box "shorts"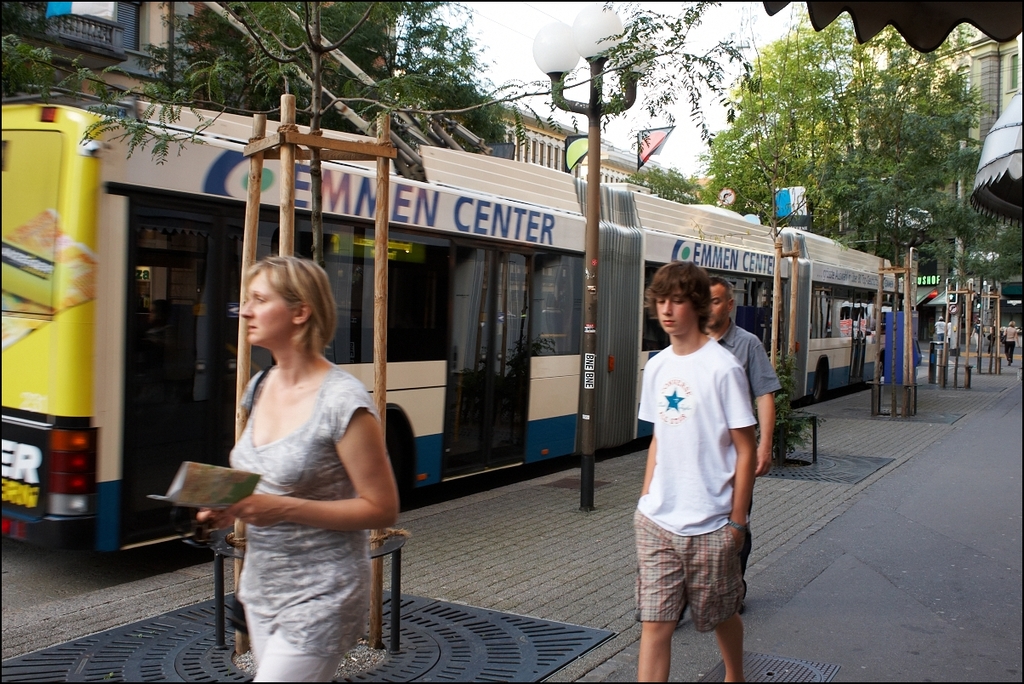
bbox=(242, 606, 342, 683)
